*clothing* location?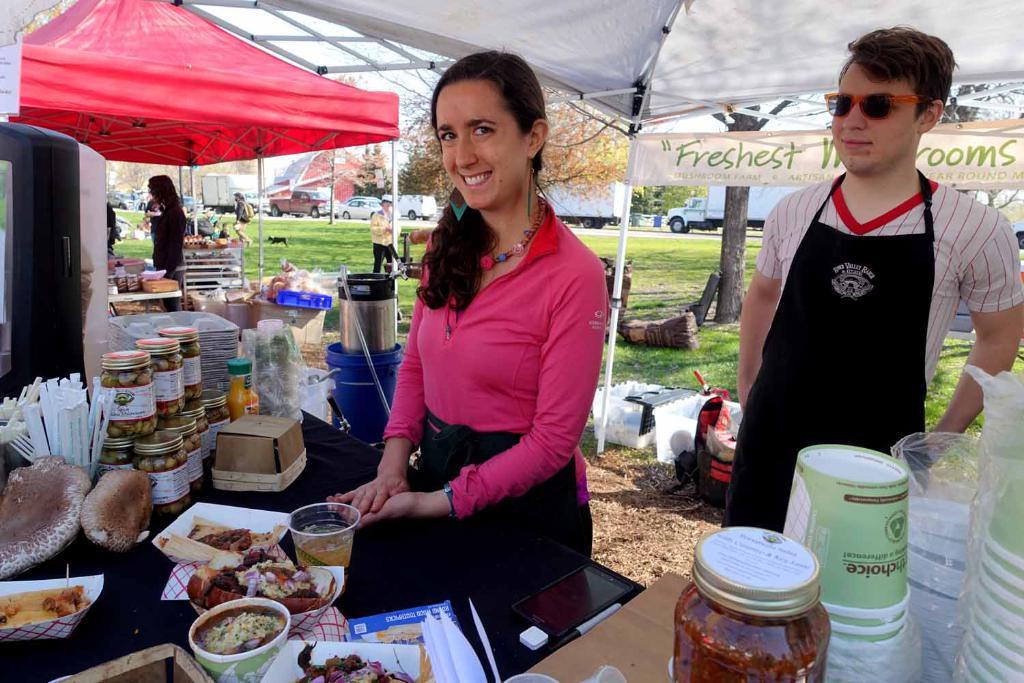
rect(113, 210, 117, 245)
